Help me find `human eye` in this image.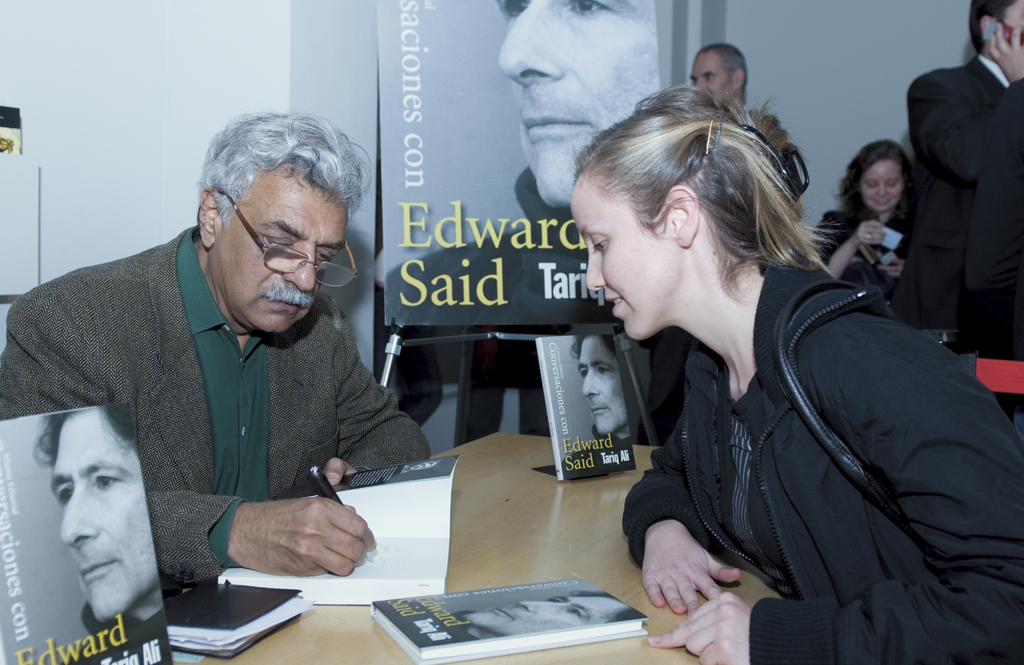
Found it: pyautogui.locateOnScreen(92, 473, 122, 490).
